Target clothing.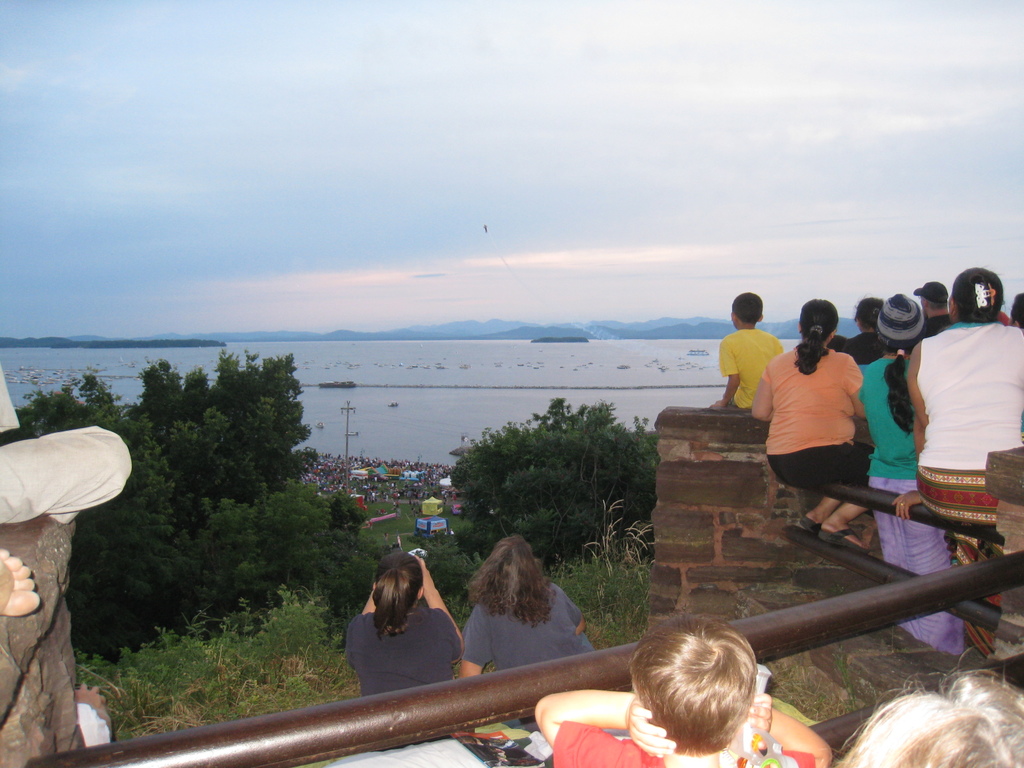
Target region: [863, 356, 967, 658].
